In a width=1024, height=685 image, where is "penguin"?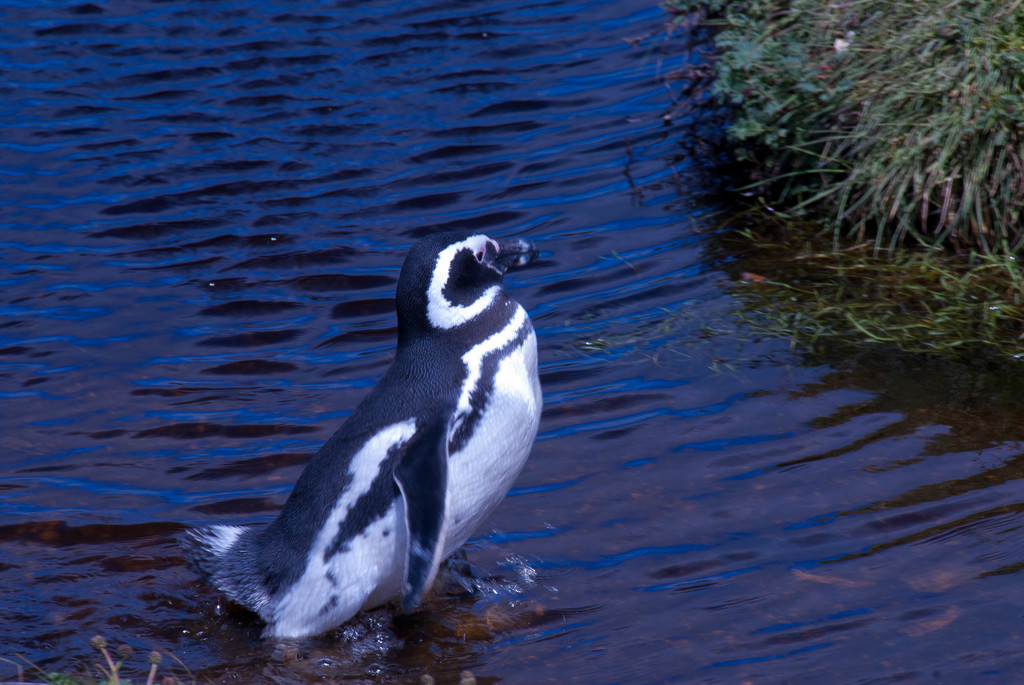
<region>172, 240, 559, 645</region>.
